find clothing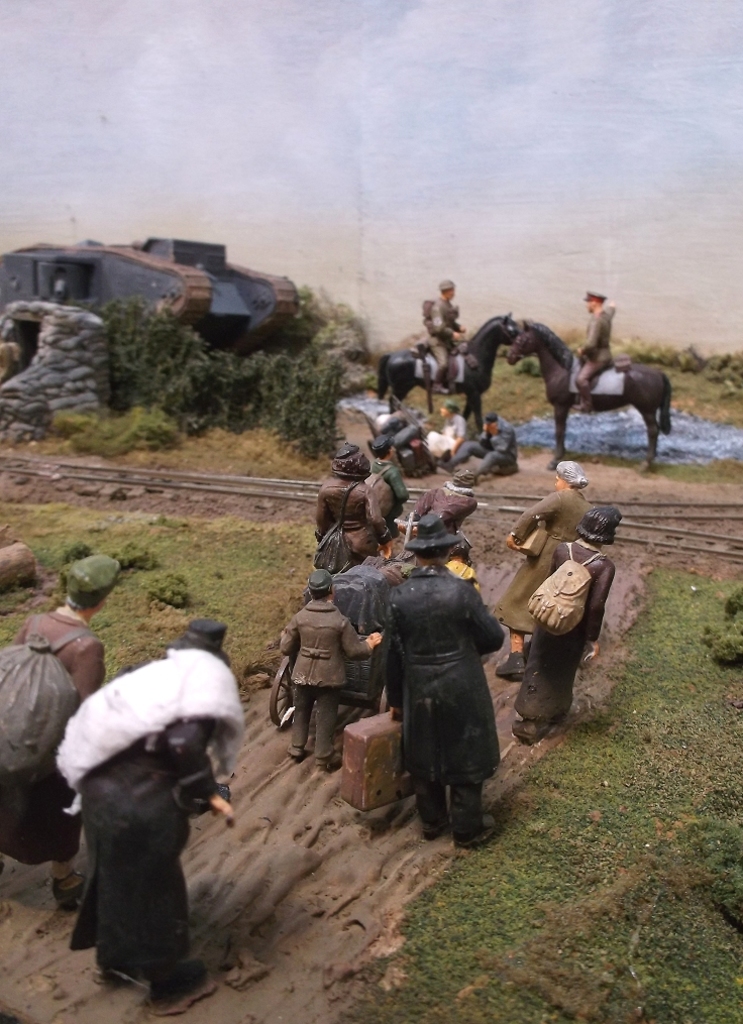
451, 423, 517, 493
